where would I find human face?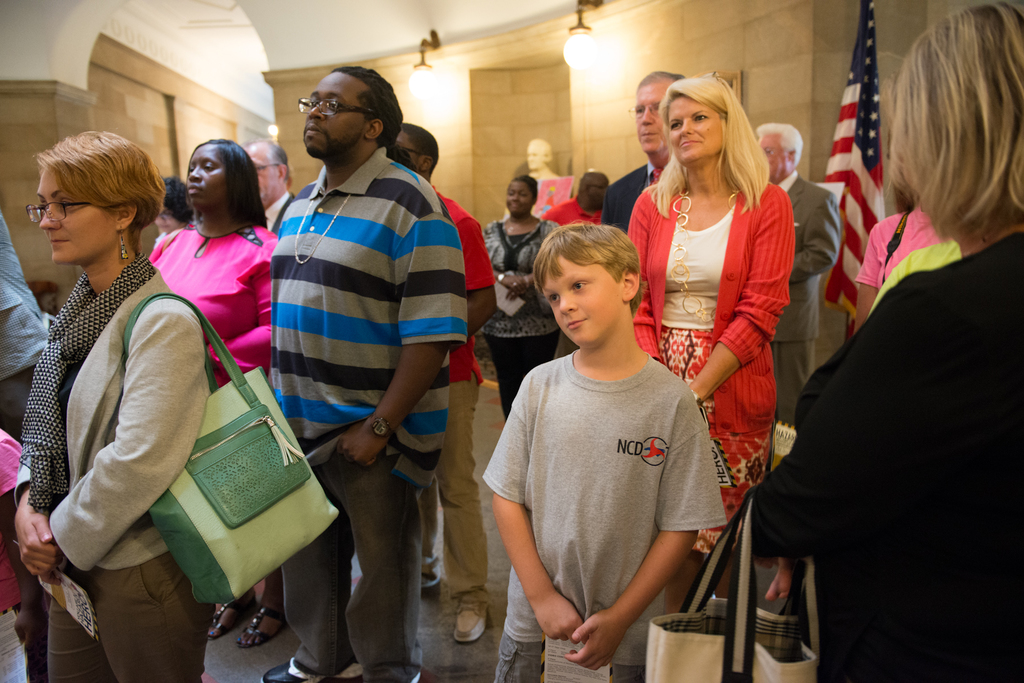
At 671:97:726:165.
